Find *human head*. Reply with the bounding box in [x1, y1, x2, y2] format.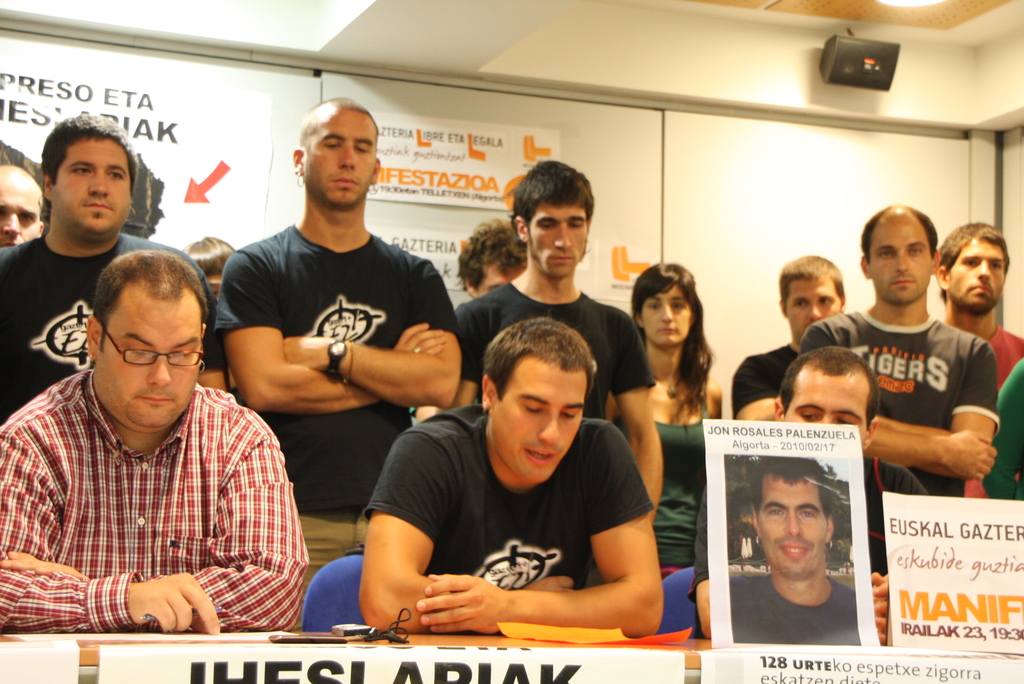
[509, 163, 595, 280].
